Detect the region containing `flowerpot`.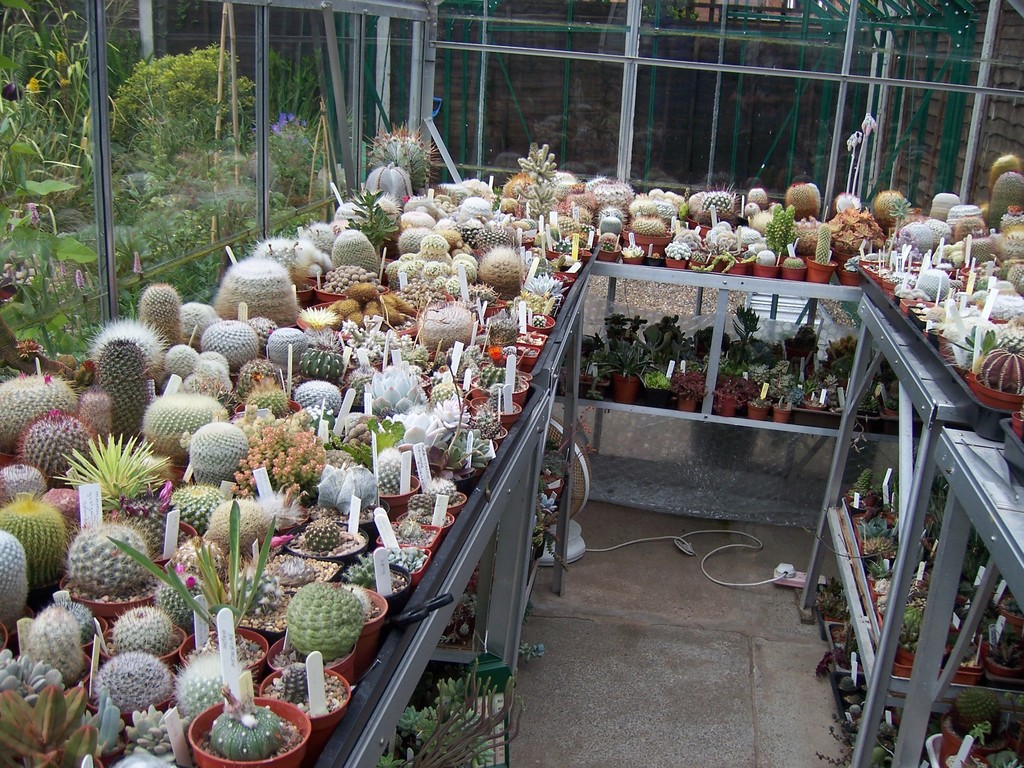
(left=189, top=698, right=312, bottom=767).
